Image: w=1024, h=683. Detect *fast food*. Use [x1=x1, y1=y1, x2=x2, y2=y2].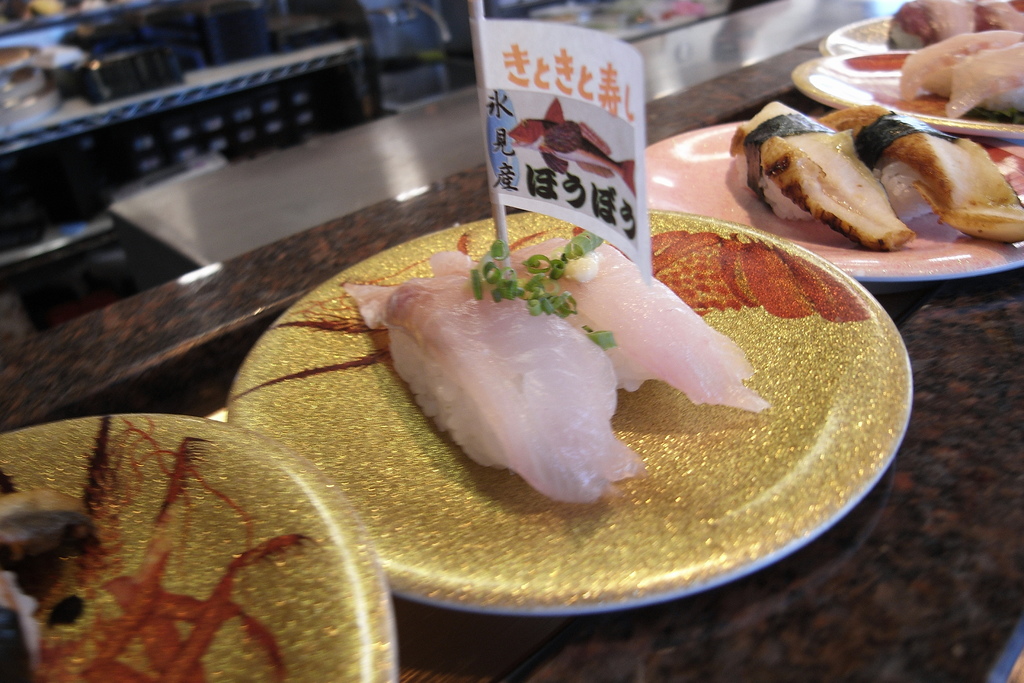
[x1=972, y1=0, x2=1023, y2=31].
